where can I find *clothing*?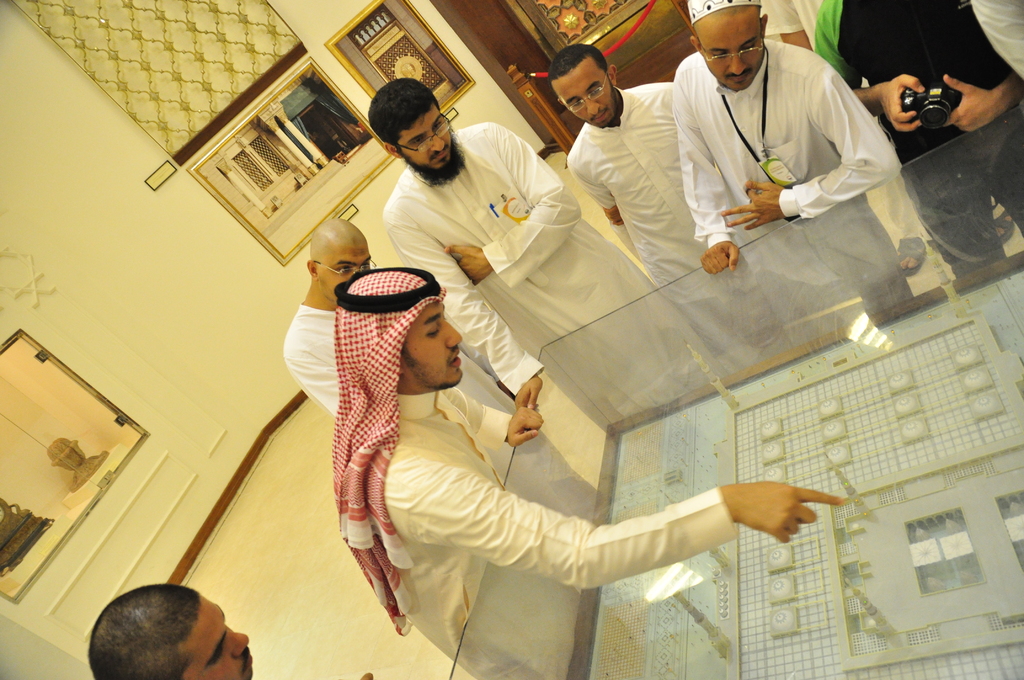
You can find it at (812,0,1023,280).
